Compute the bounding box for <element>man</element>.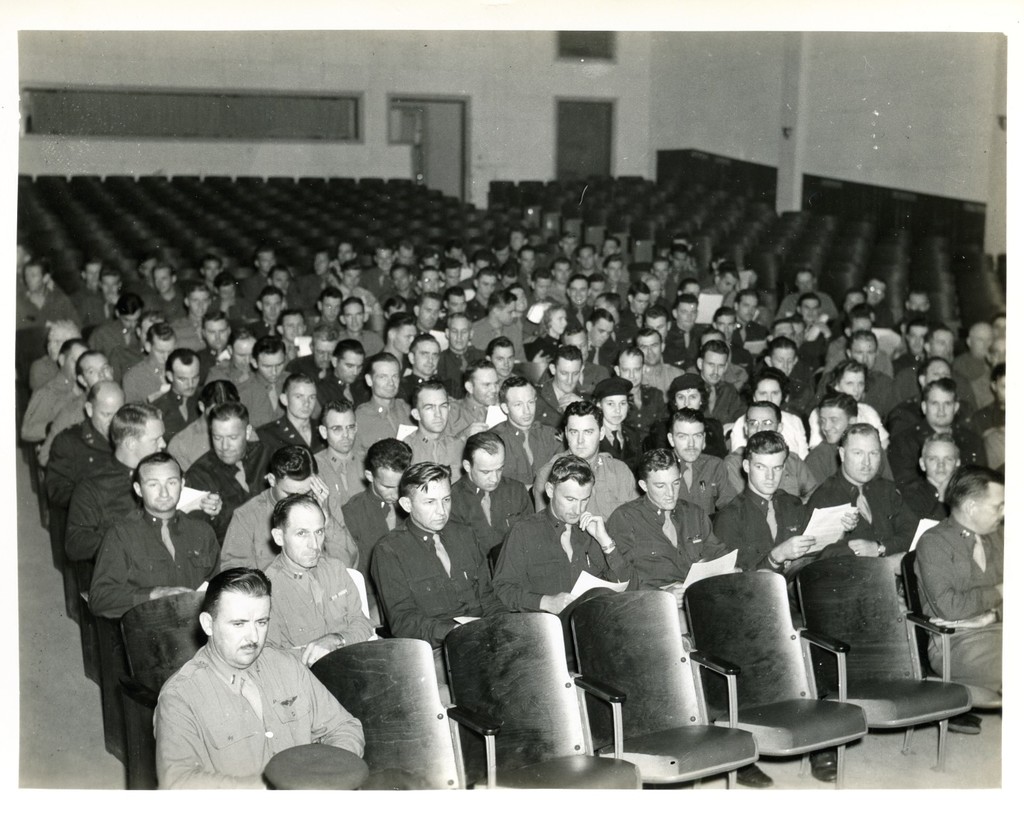
<box>85,271,122,325</box>.
